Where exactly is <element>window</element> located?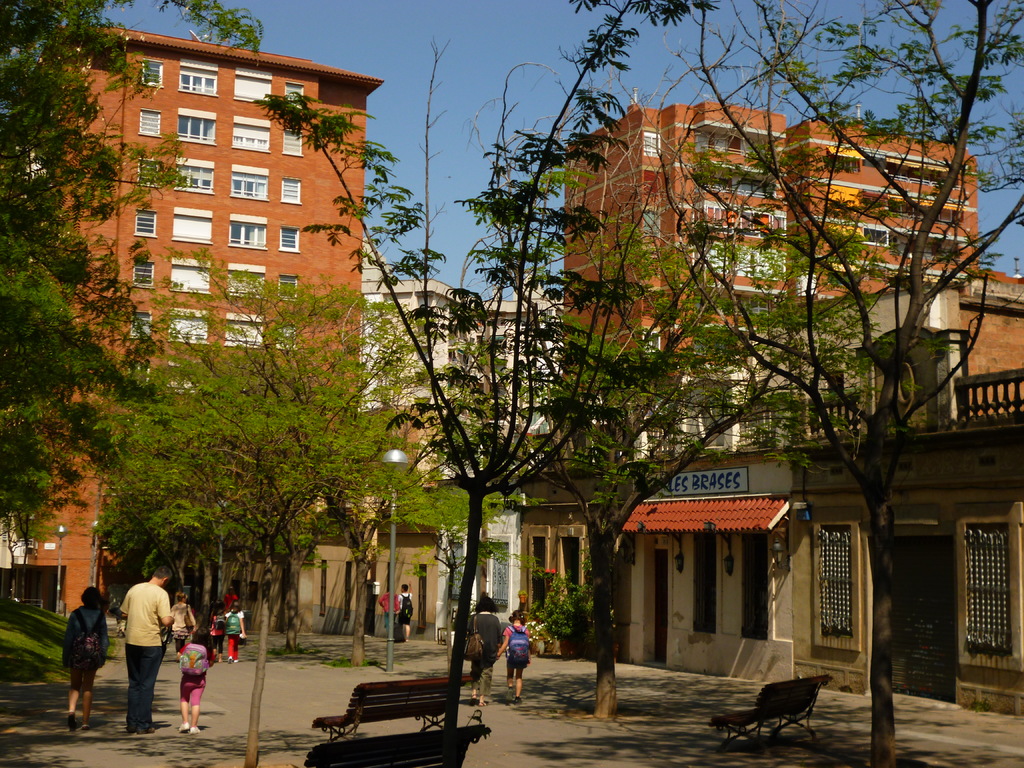
Its bounding box is box=[966, 532, 1011, 648].
